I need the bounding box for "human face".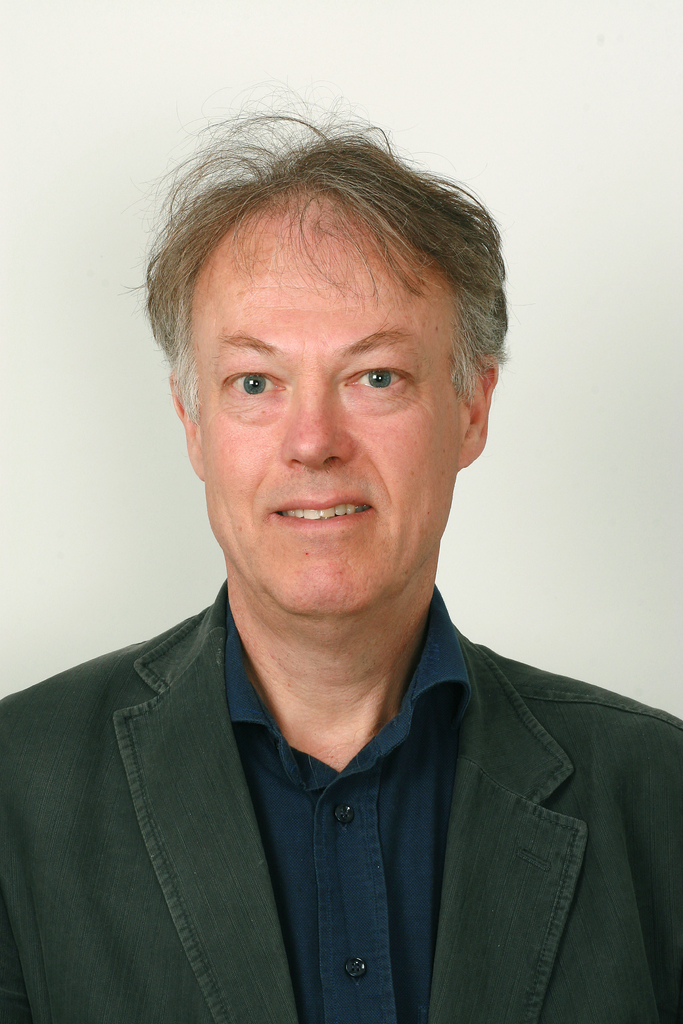
Here it is: (x1=188, y1=204, x2=468, y2=615).
